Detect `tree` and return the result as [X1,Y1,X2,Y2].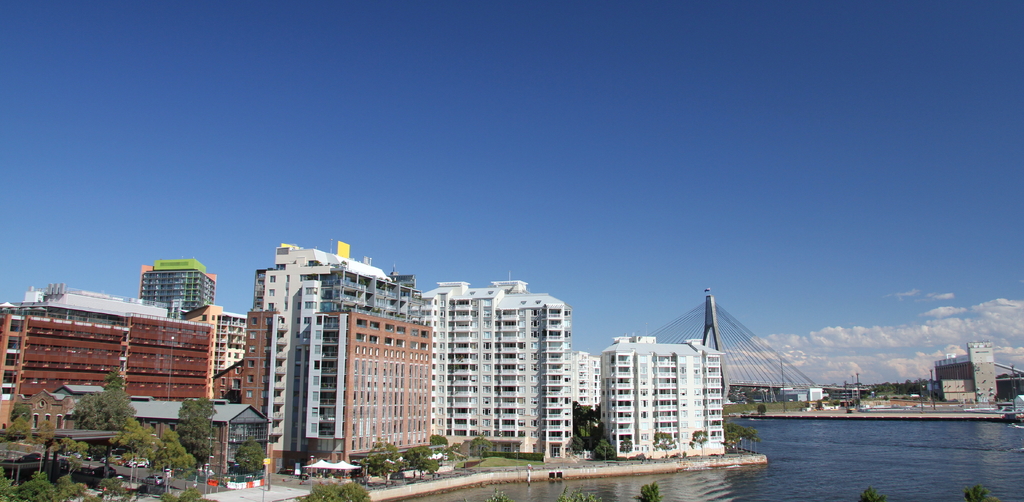
[716,420,754,450].
